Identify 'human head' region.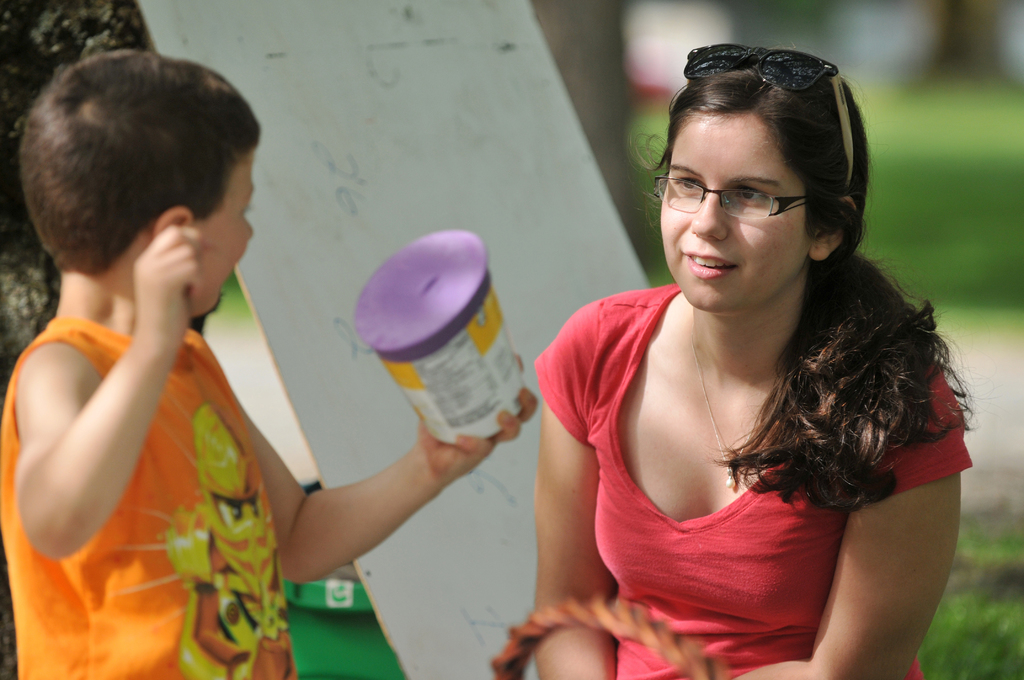
Region: region(17, 47, 260, 316).
